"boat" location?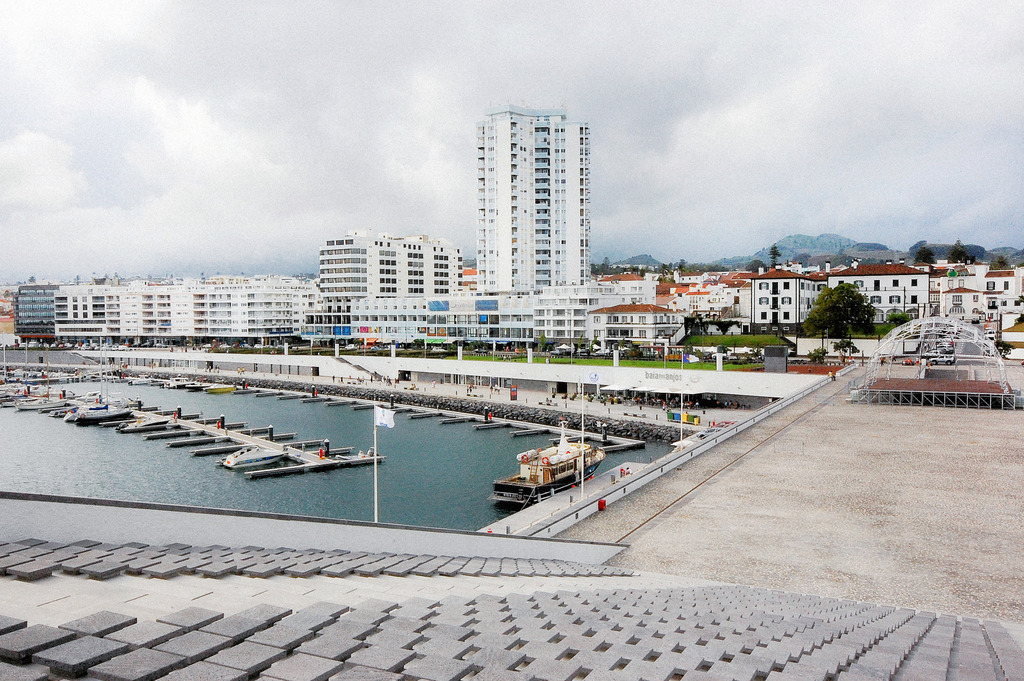
box=[205, 383, 234, 394]
